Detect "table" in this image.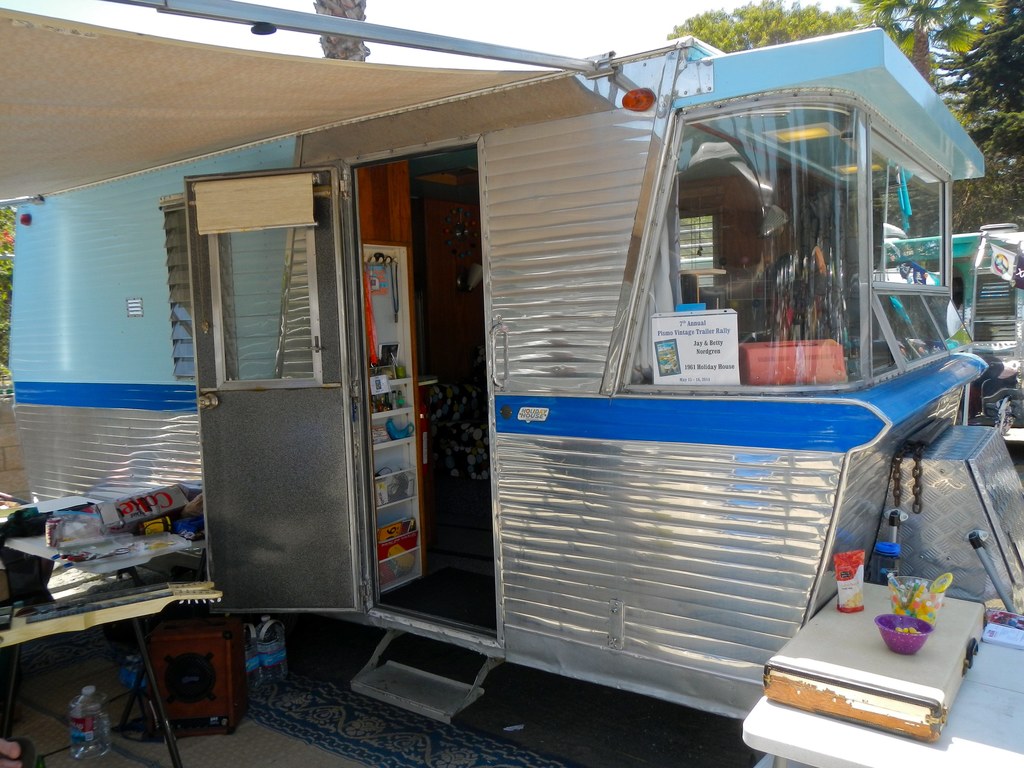
Detection: rect(740, 613, 1023, 767).
